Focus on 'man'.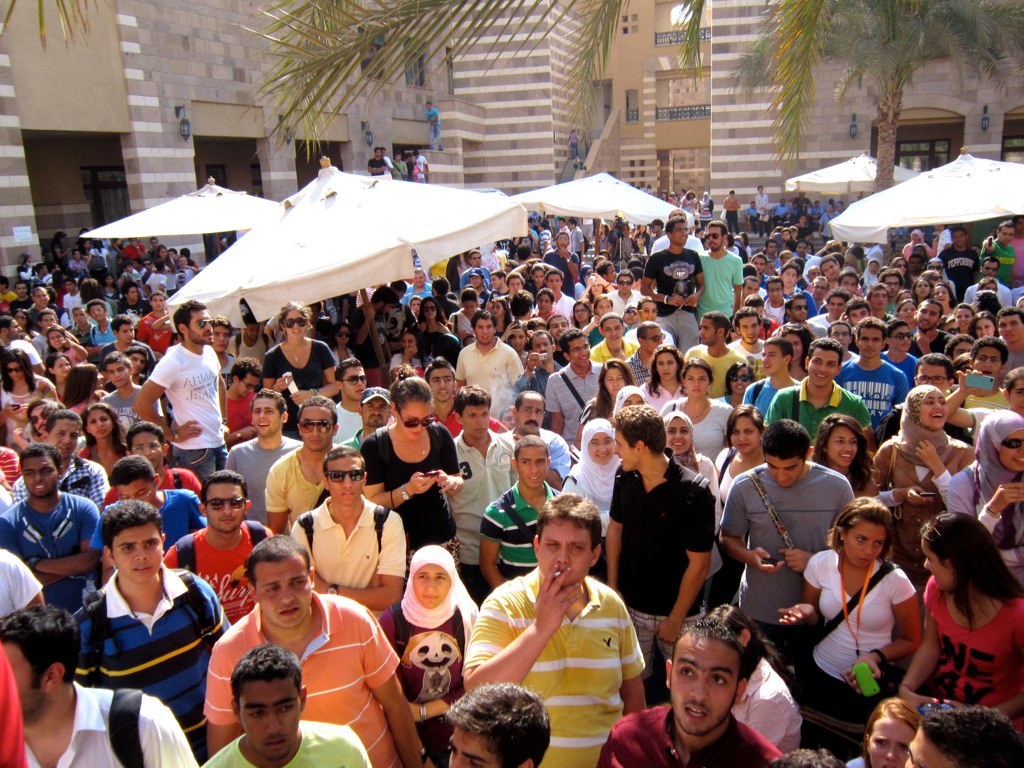
Focused at 294 446 406 613.
